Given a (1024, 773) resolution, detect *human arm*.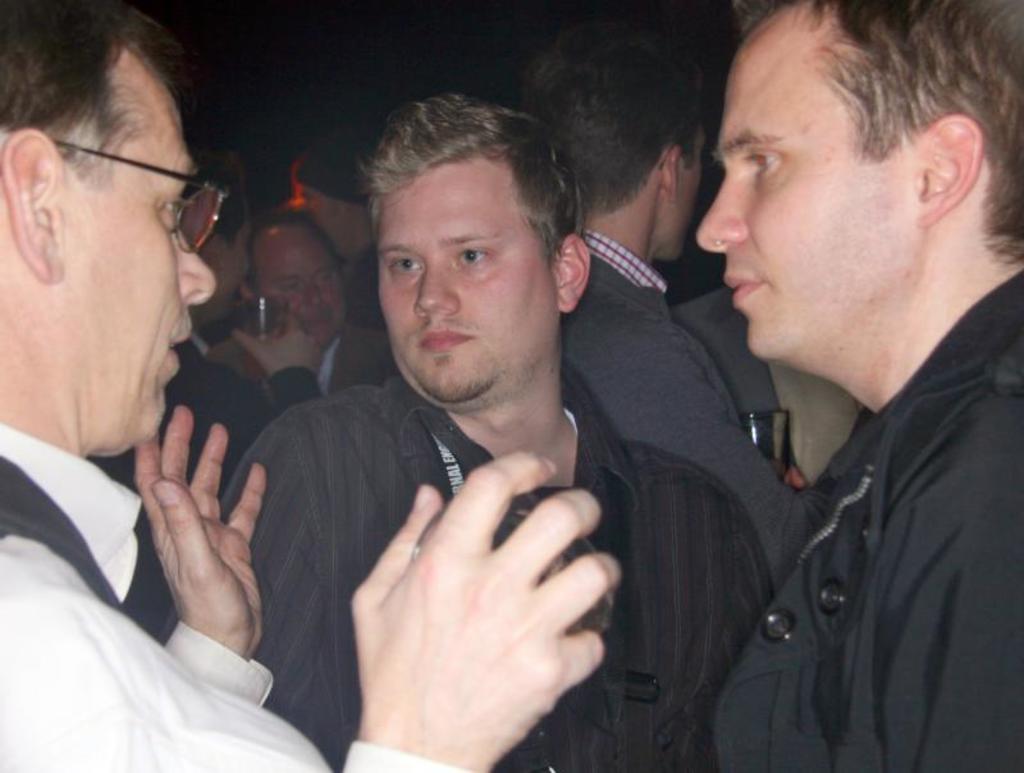
<region>131, 406, 275, 706</region>.
